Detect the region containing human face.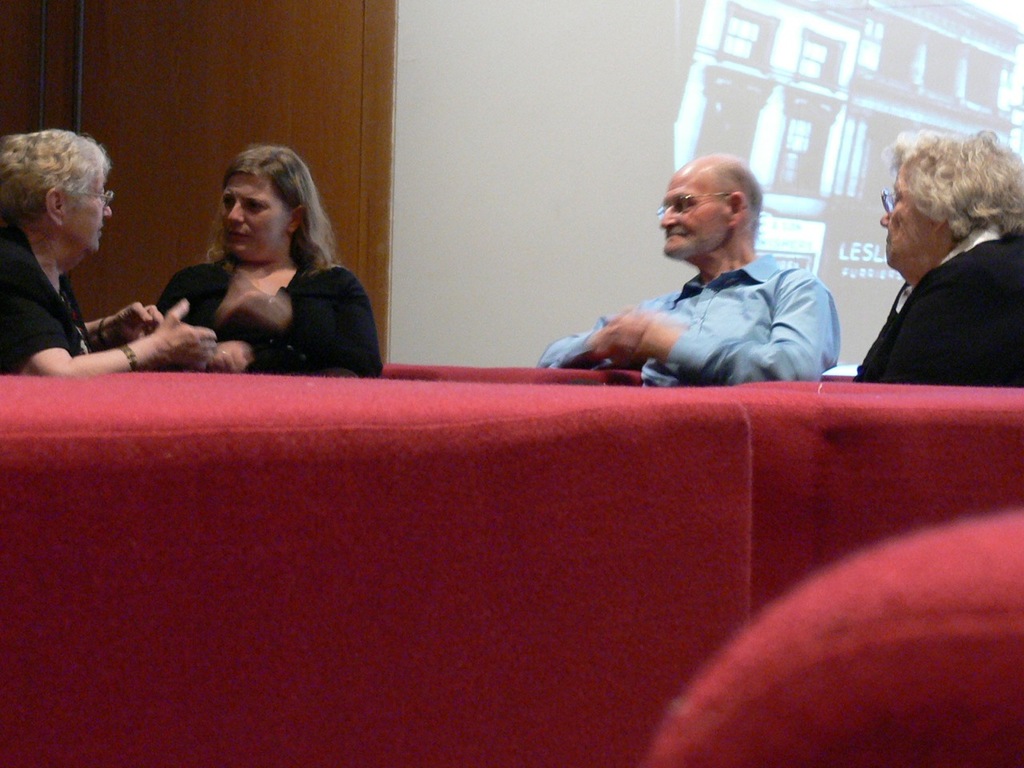
left=223, top=178, right=283, bottom=265.
